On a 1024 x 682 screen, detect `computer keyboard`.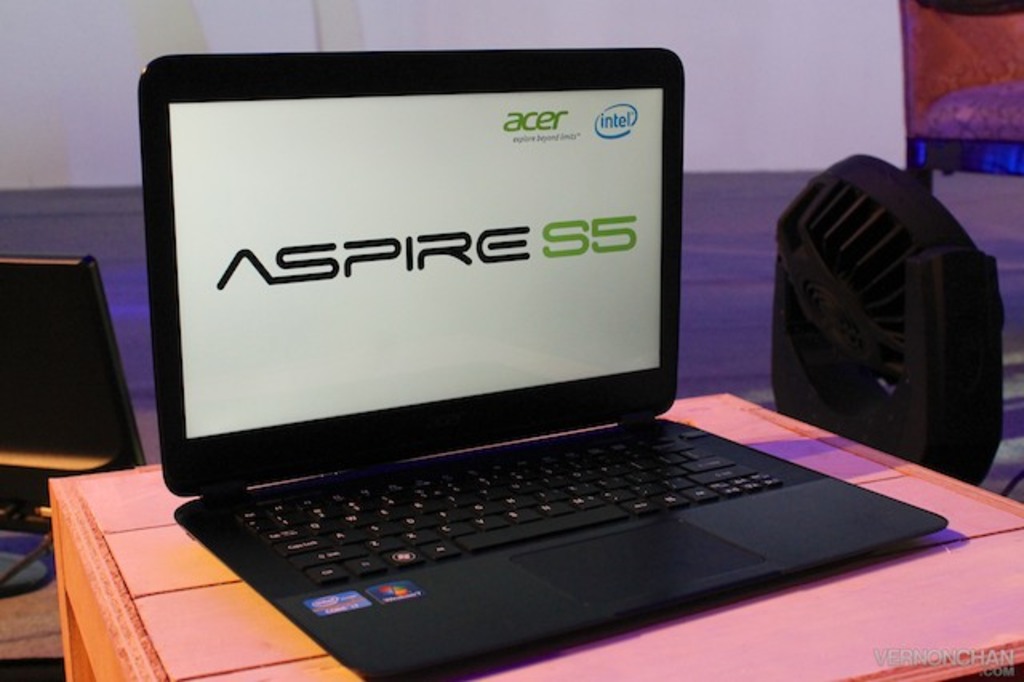
region(222, 426, 787, 591).
